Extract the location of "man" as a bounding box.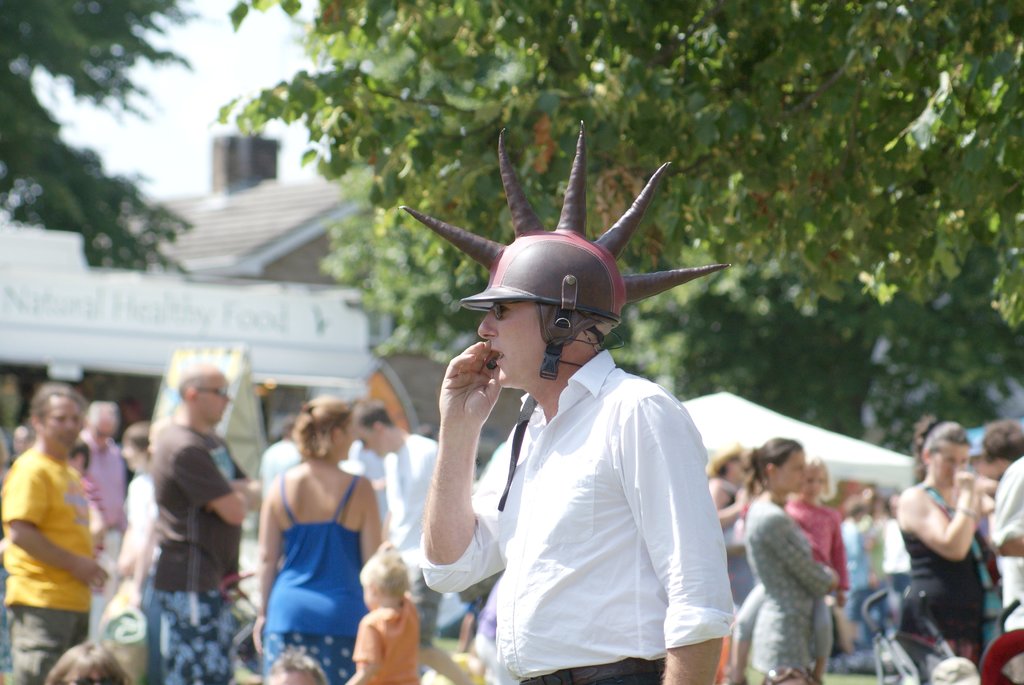
locate(253, 414, 304, 480).
